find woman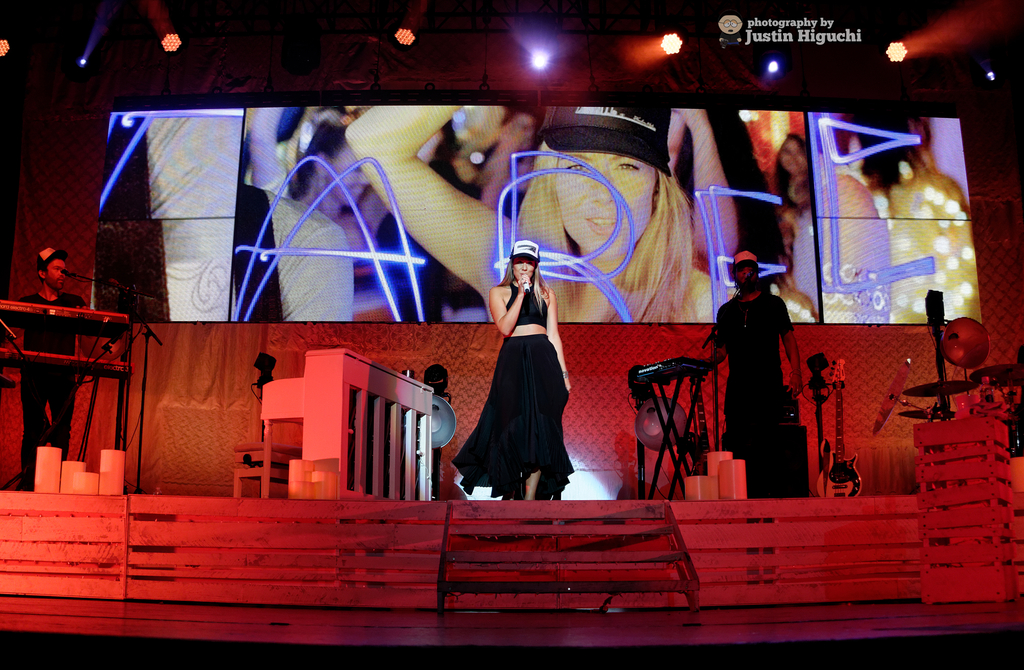
detection(472, 220, 577, 505)
